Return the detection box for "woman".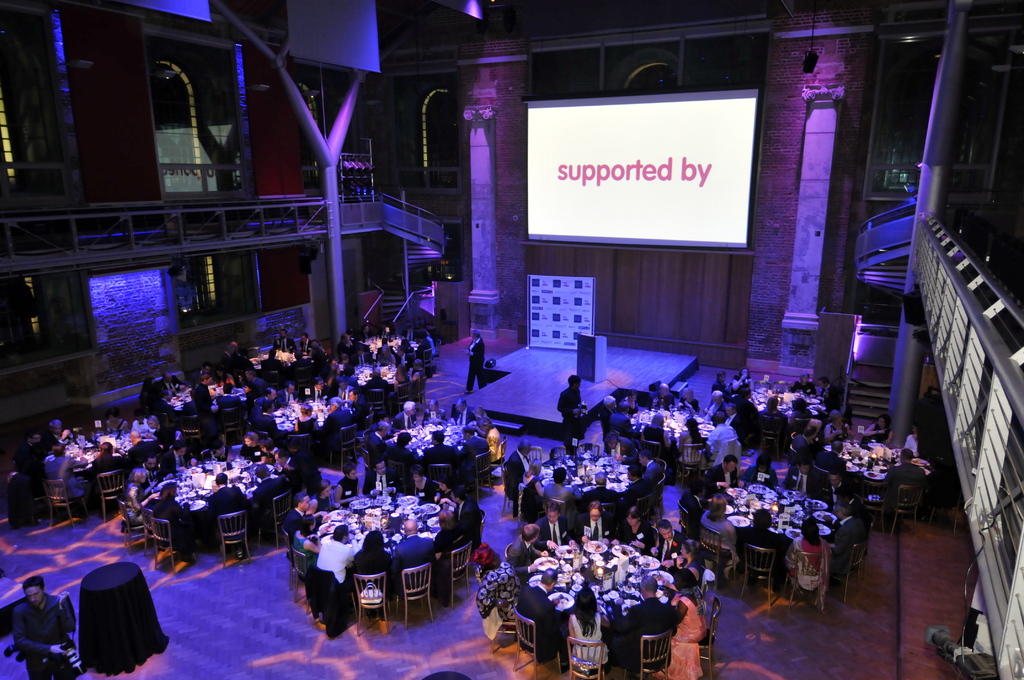
BBox(564, 588, 610, 670).
